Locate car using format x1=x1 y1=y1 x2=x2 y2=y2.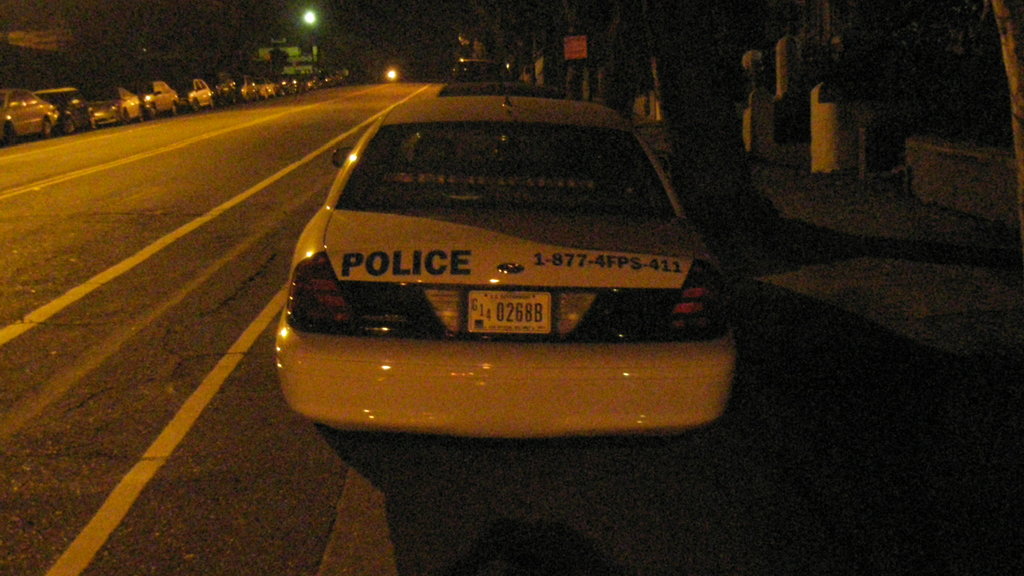
x1=444 y1=51 x2=509 y2=78.
